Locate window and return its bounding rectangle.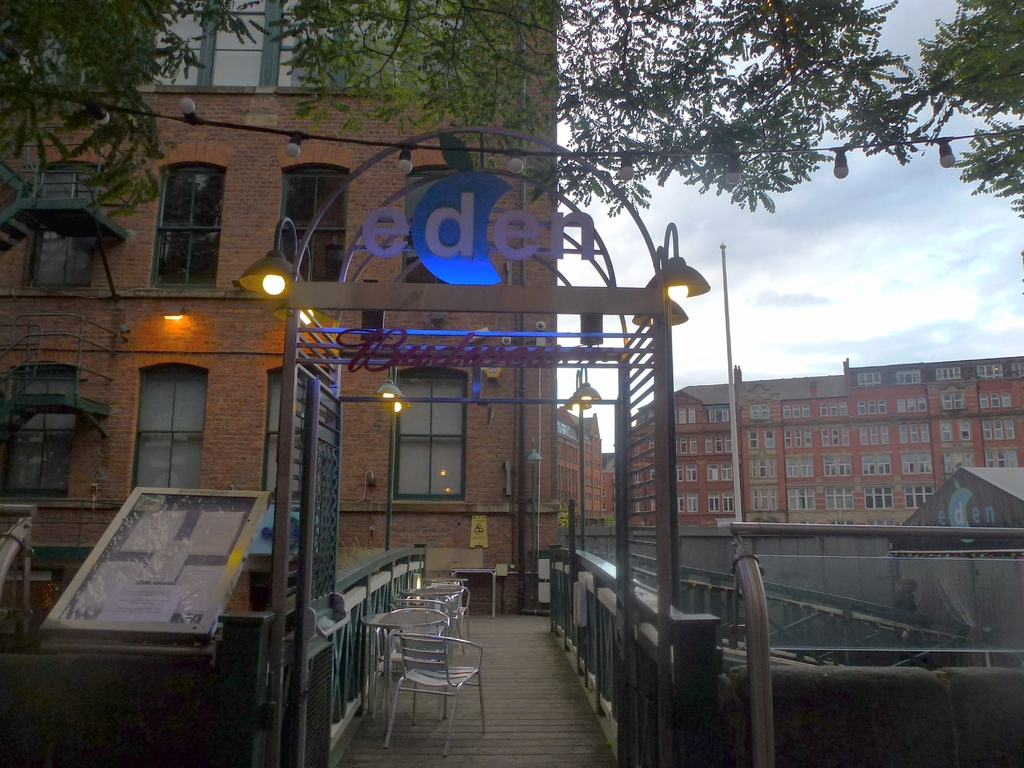
840, 403, 849, 419.
